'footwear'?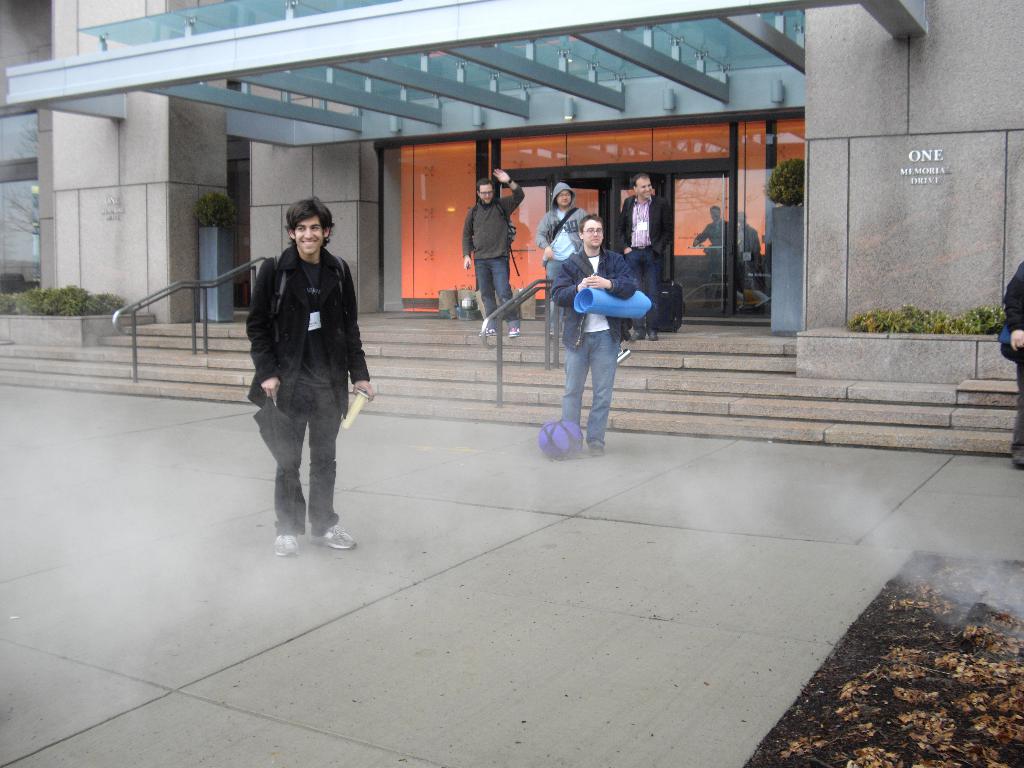
bbox=(650, 328, 662, 346)
